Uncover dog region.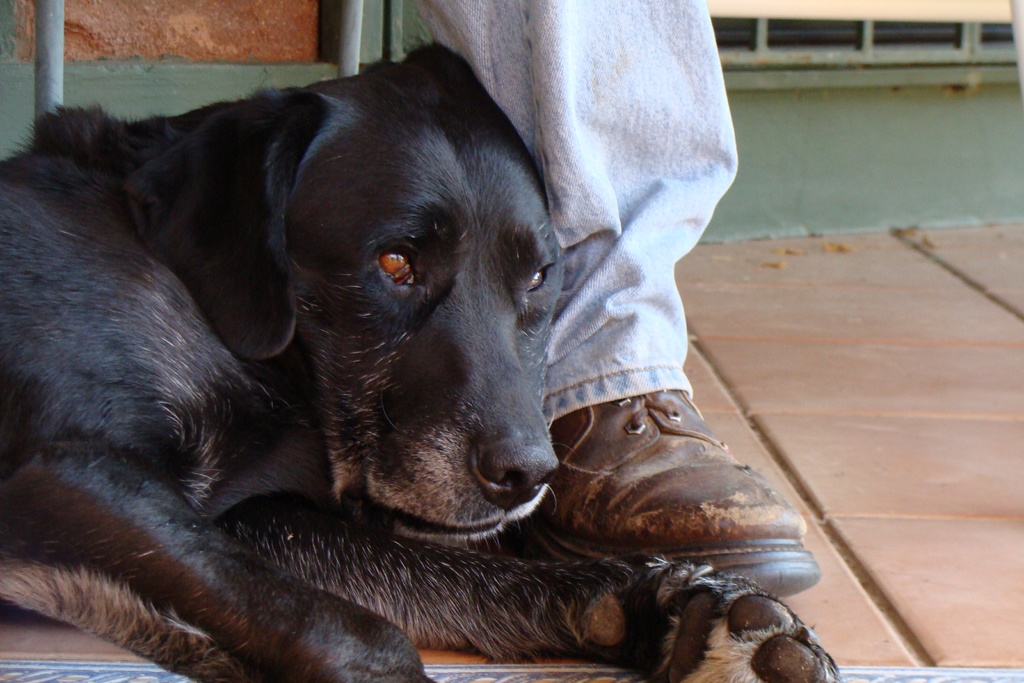
Uncovered: x1=0, y1=38, x2=842, y2=682.
